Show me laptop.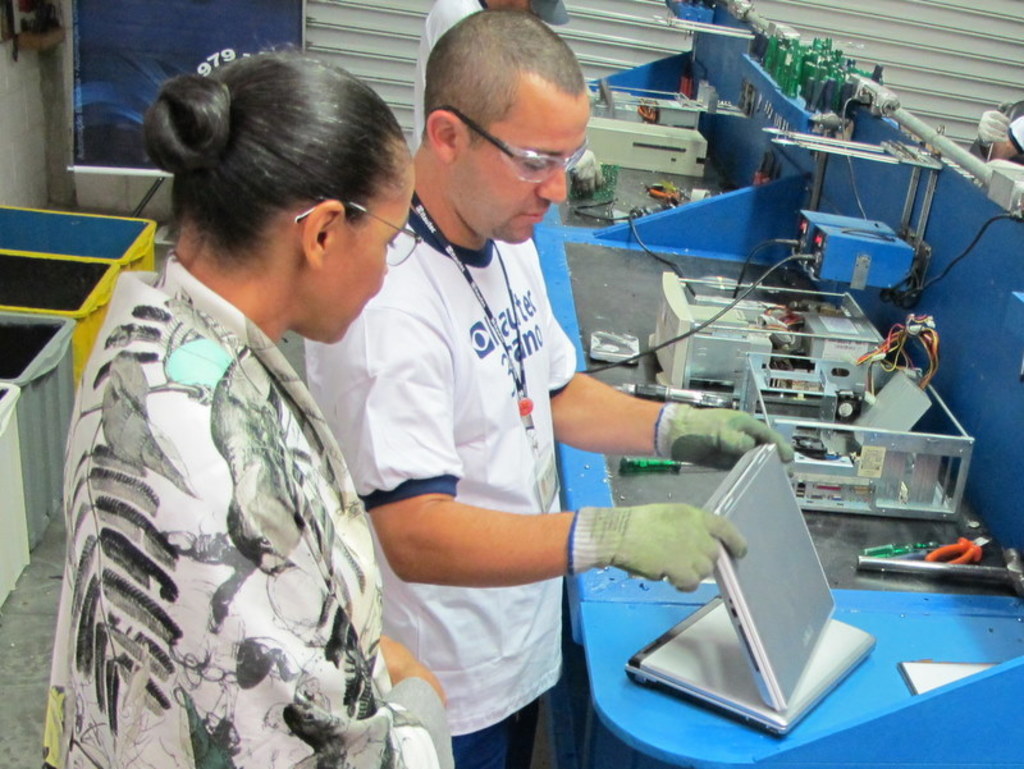
laptop is here: (625, 598, 876, 738).
